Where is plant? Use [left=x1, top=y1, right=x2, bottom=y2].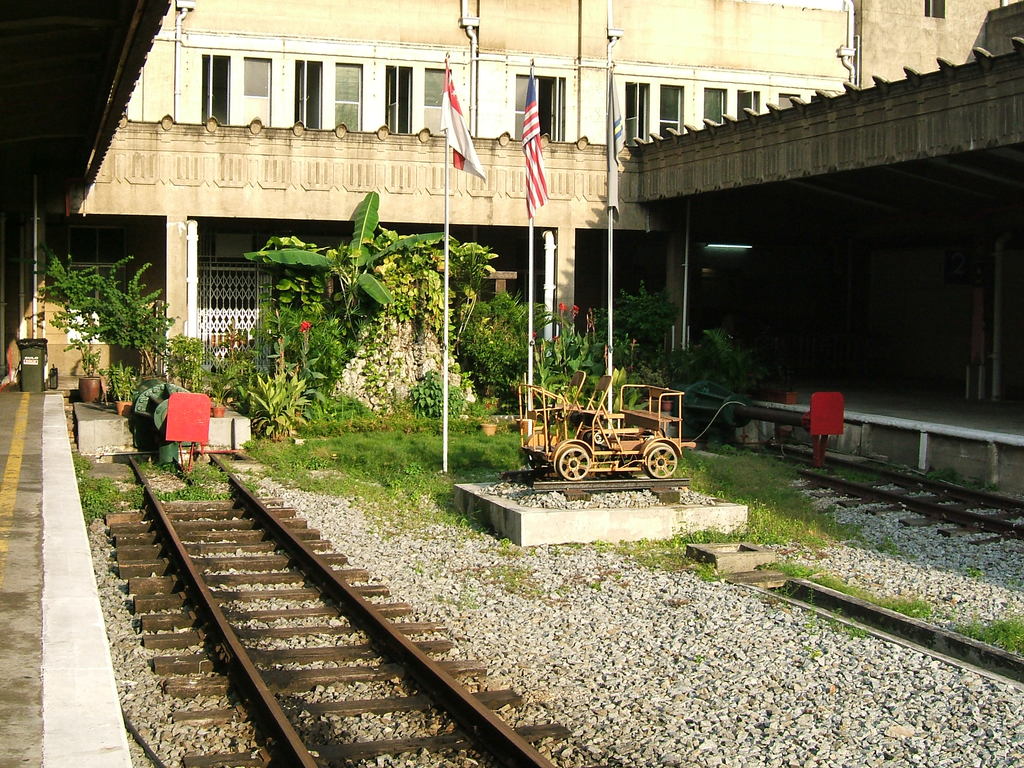
[left=110, top=363, right=154, bottom=397].
